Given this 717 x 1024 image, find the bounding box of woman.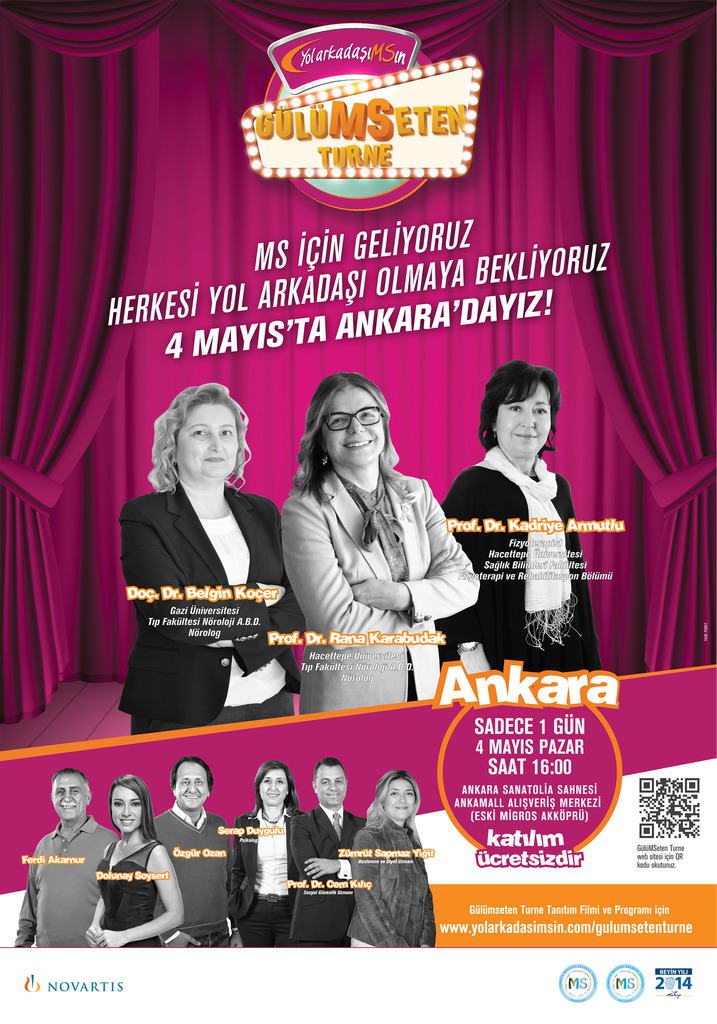
117:367:289:770.
